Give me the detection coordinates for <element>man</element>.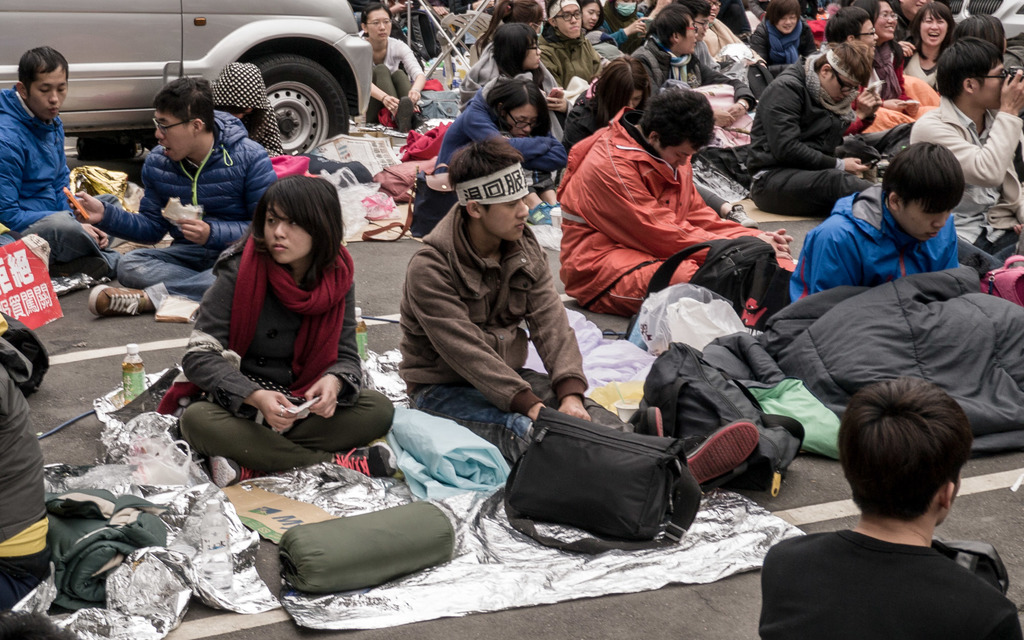
x1=888 y1=0 x2=933 y2=62.
